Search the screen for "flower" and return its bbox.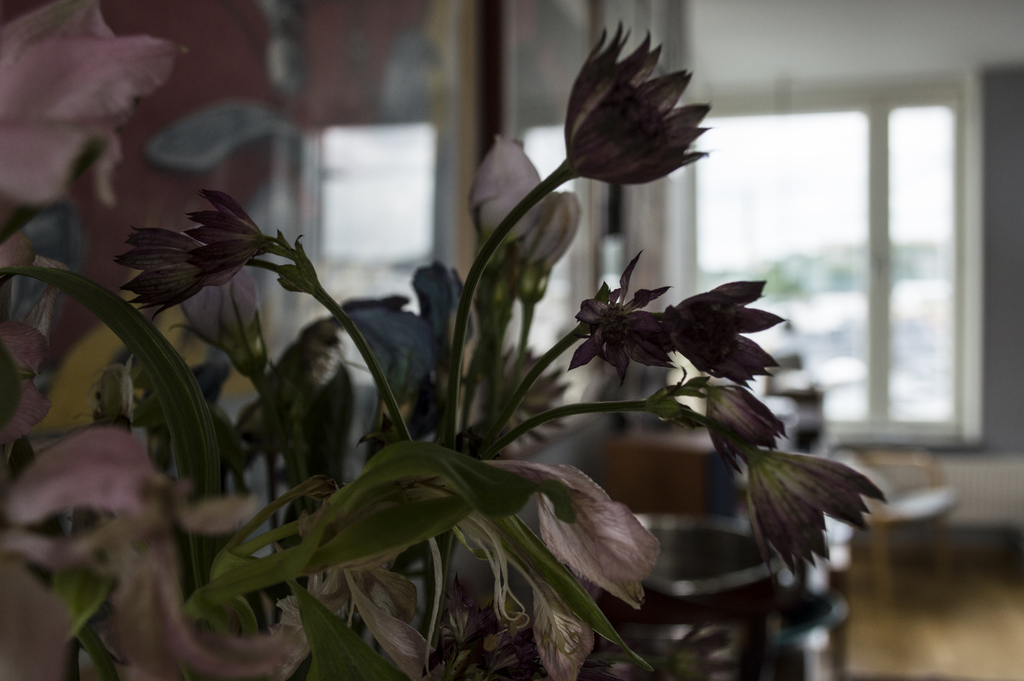
Found: locate(738, 447, 891, 584).
